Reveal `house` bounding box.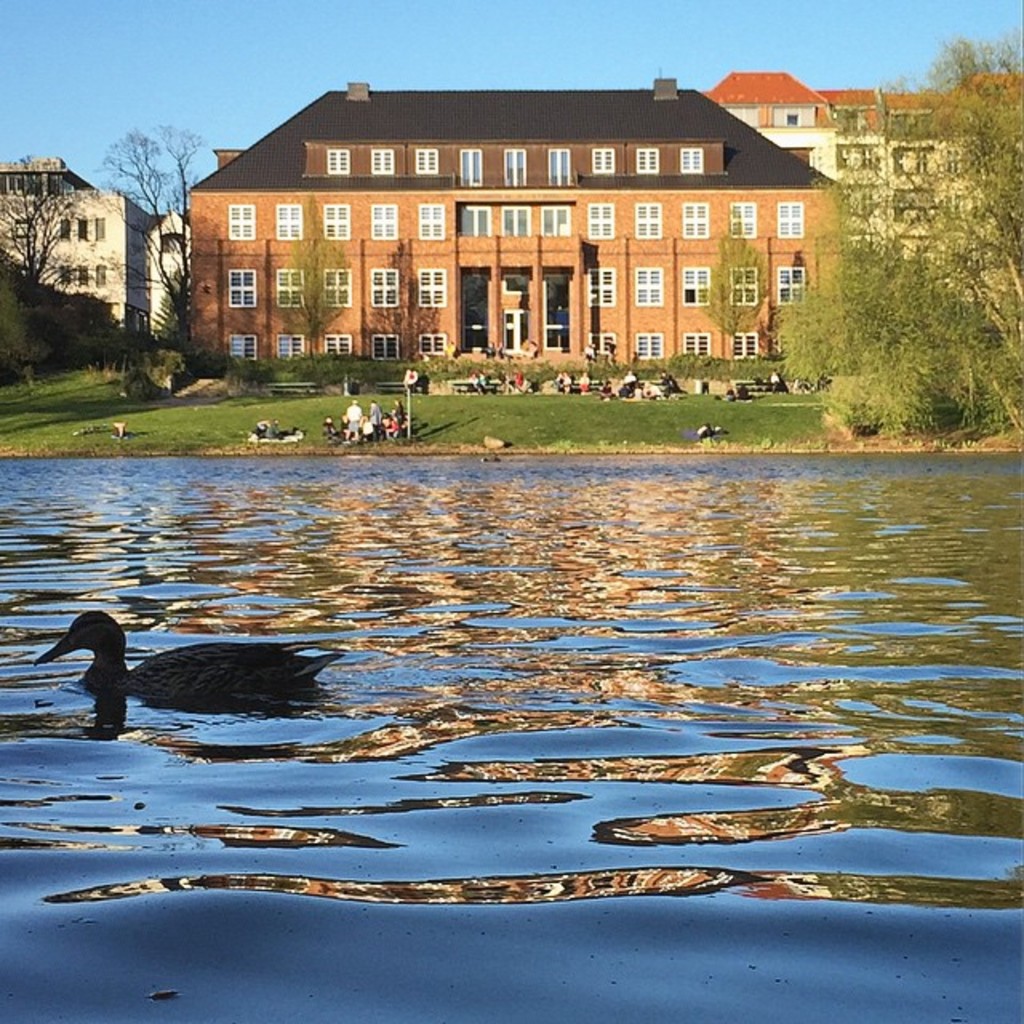
Revealed: rect(0, 149, 189, 346).
